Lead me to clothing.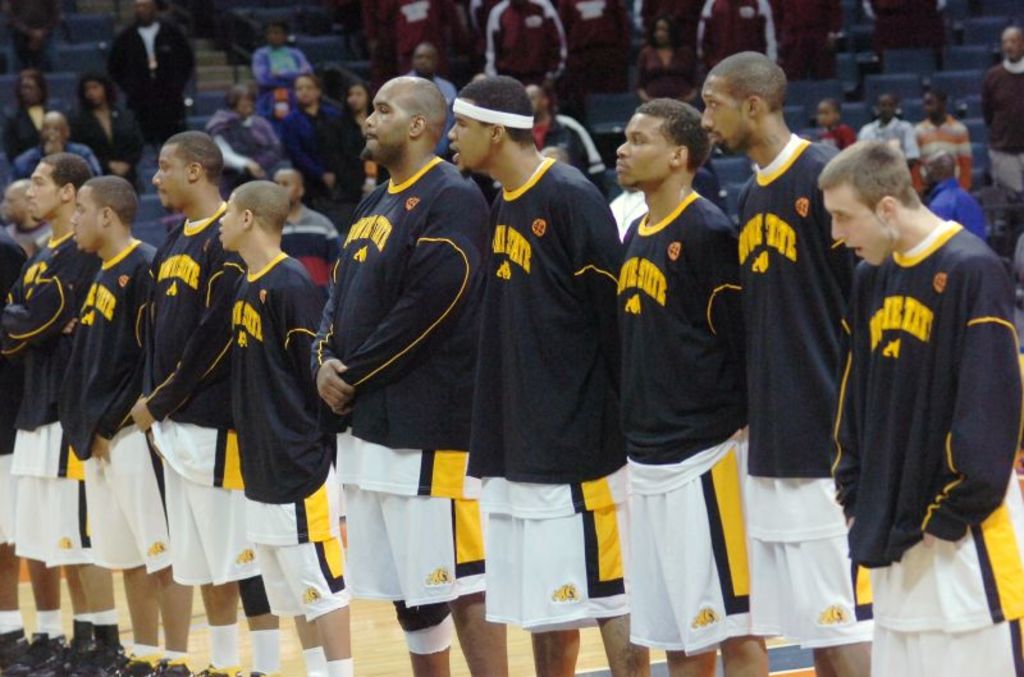
Lead to <region>0, 228, 99, 563</region>.
